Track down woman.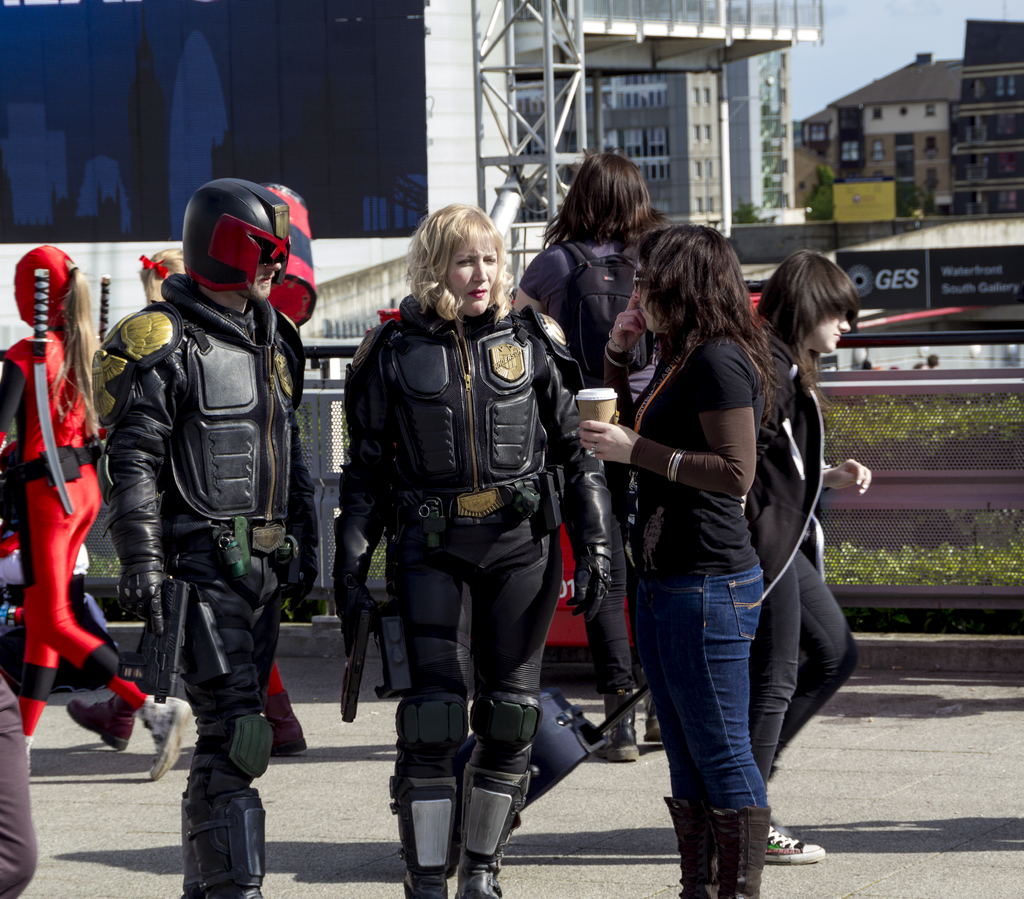
Tracked to locate(0, 239, 191, 795).
